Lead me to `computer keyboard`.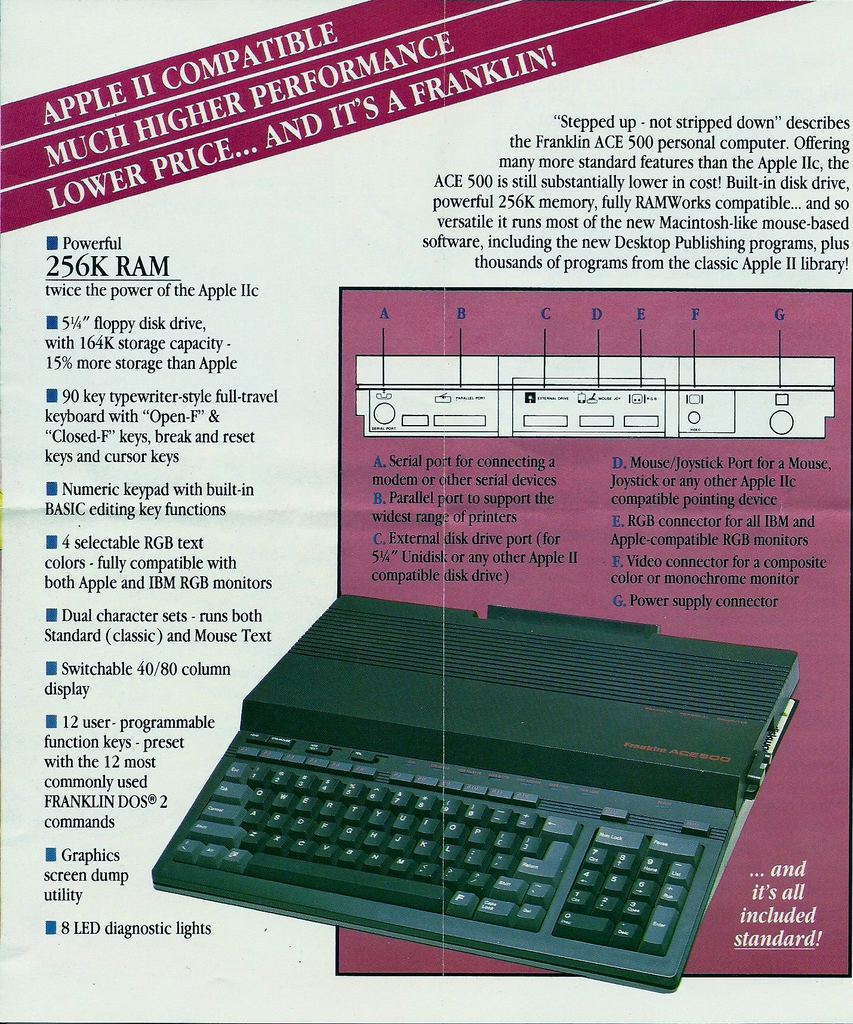
Lead to (x1=151, y1=592, x2=806, y2=994).
